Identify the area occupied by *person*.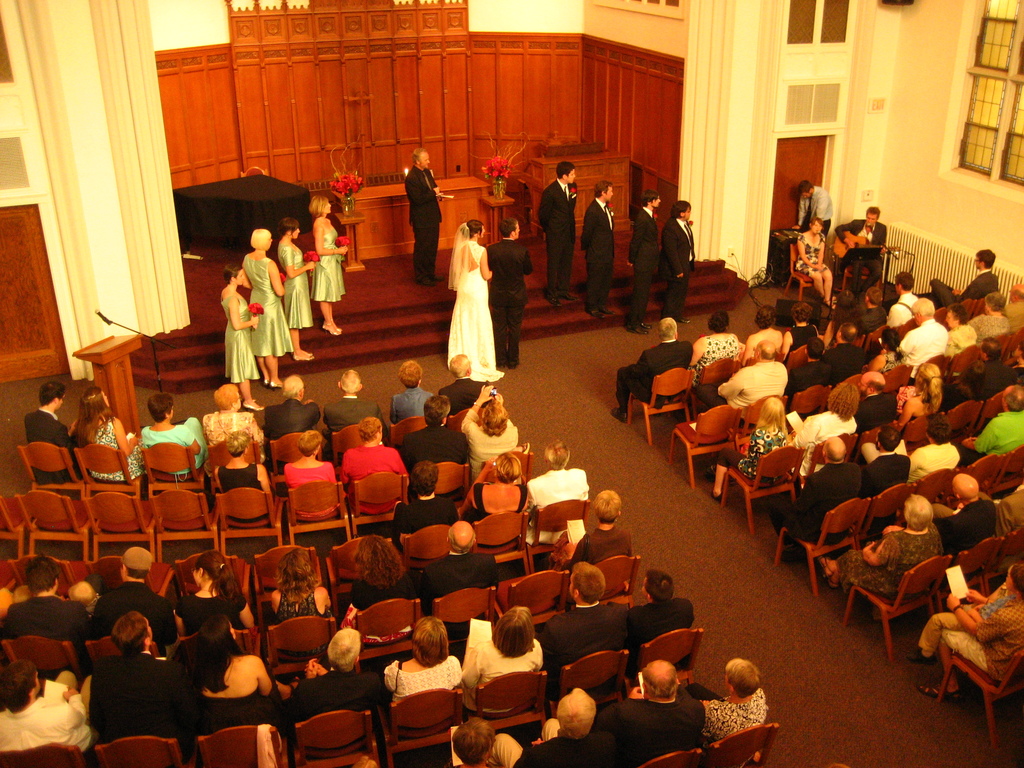
Area: region(244, 225, 292, 386).
